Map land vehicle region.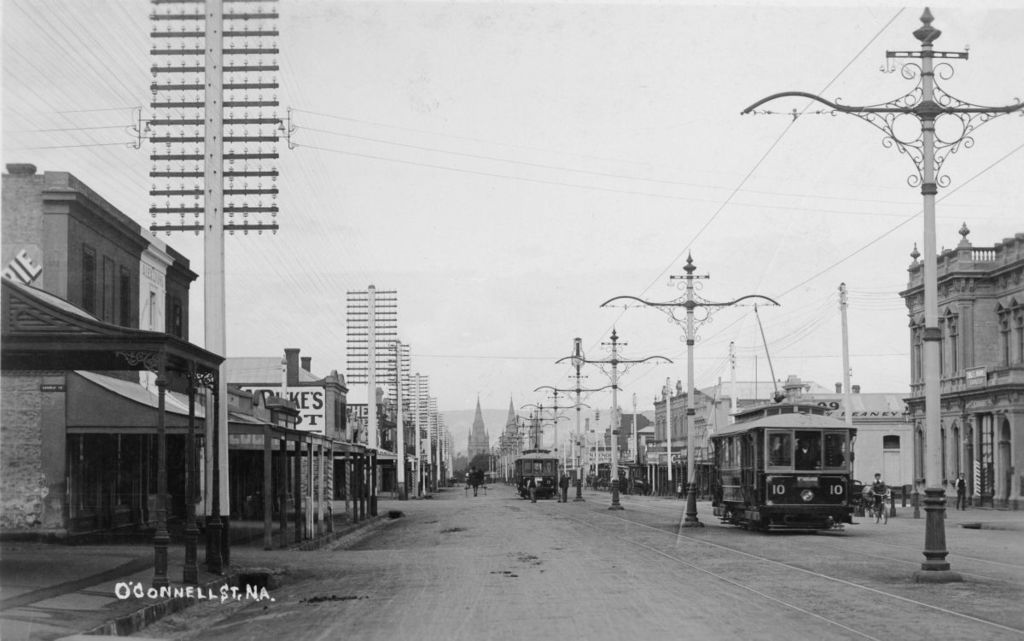
Mapped to {"left": 705, "top": 389, "right": 881, "bottom": 526}.
